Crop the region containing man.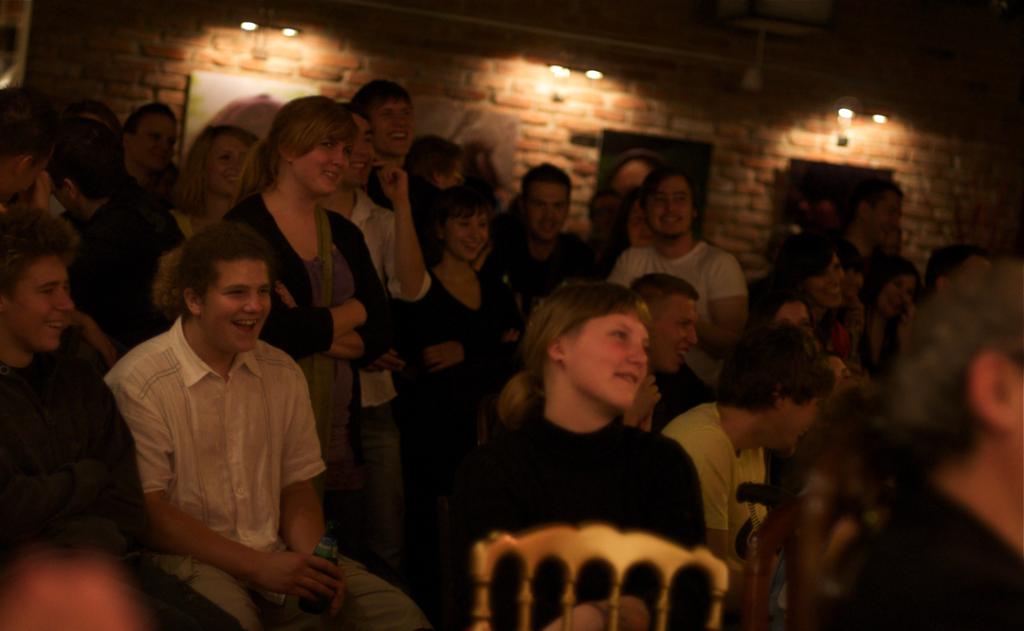
Crop region: pyautogui.locateOnScreen(477, 161, 591, 334).
